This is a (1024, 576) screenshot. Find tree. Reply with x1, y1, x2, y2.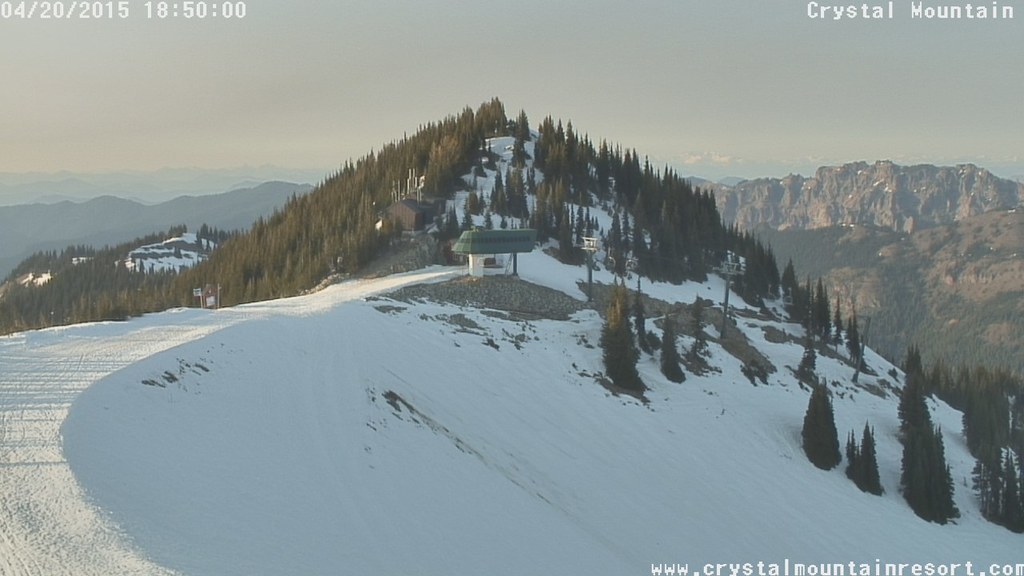
839, 422, 884, 494.
